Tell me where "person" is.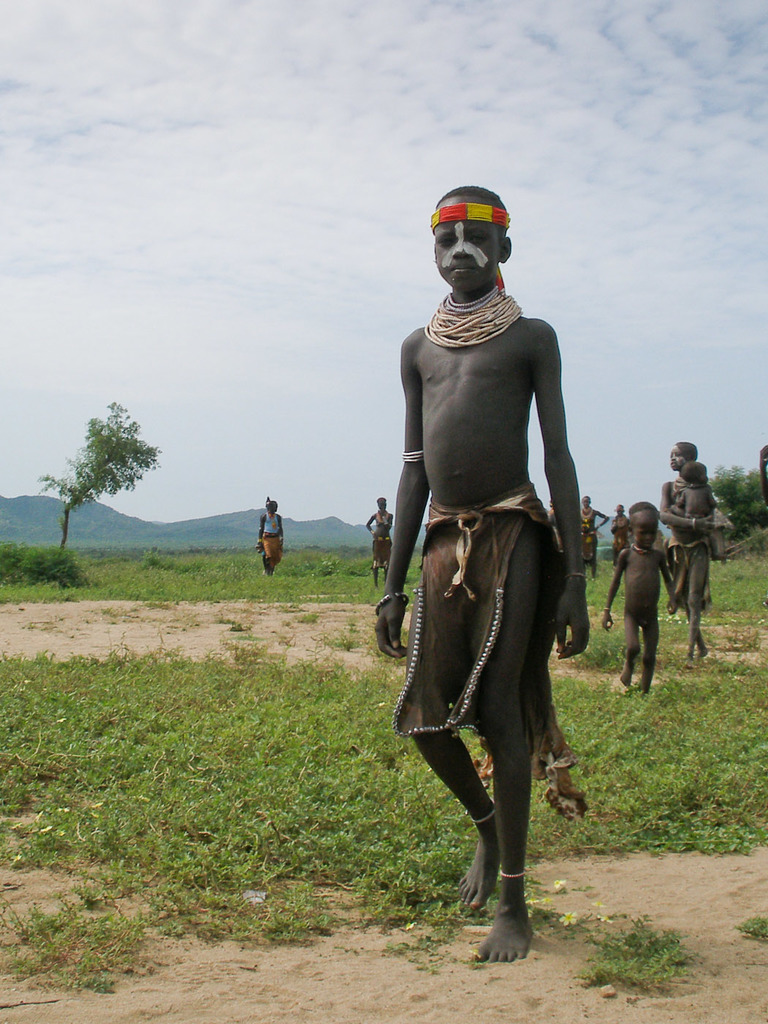
"person" is at x1=363 y1=491 x2=394 y2=592.
